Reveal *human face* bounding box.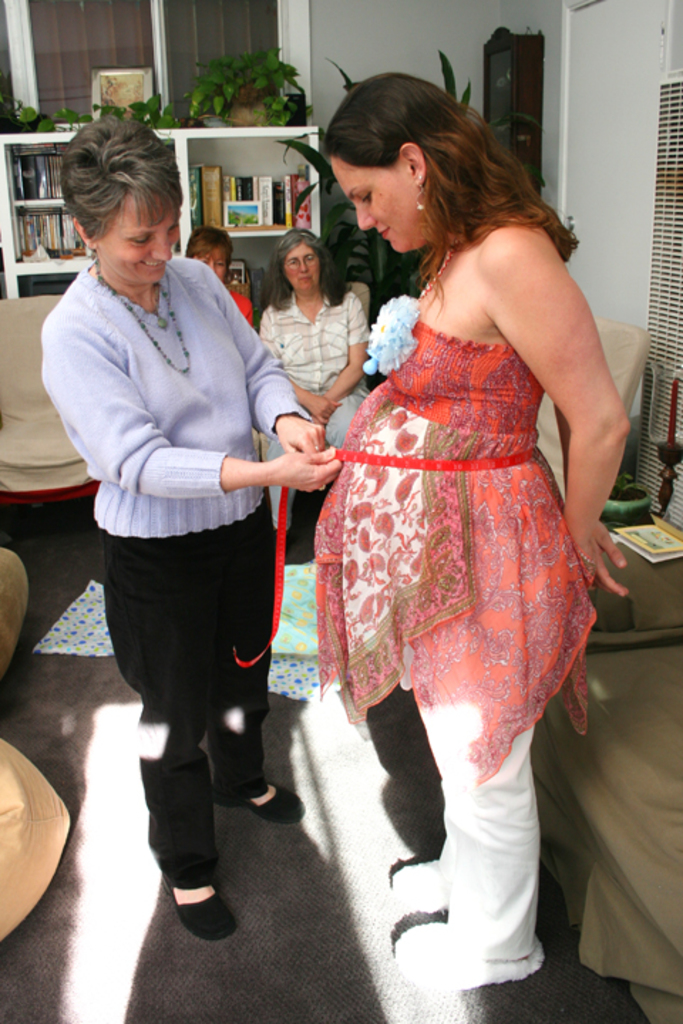
Revealed: crop(283, 240, 312, 290).
